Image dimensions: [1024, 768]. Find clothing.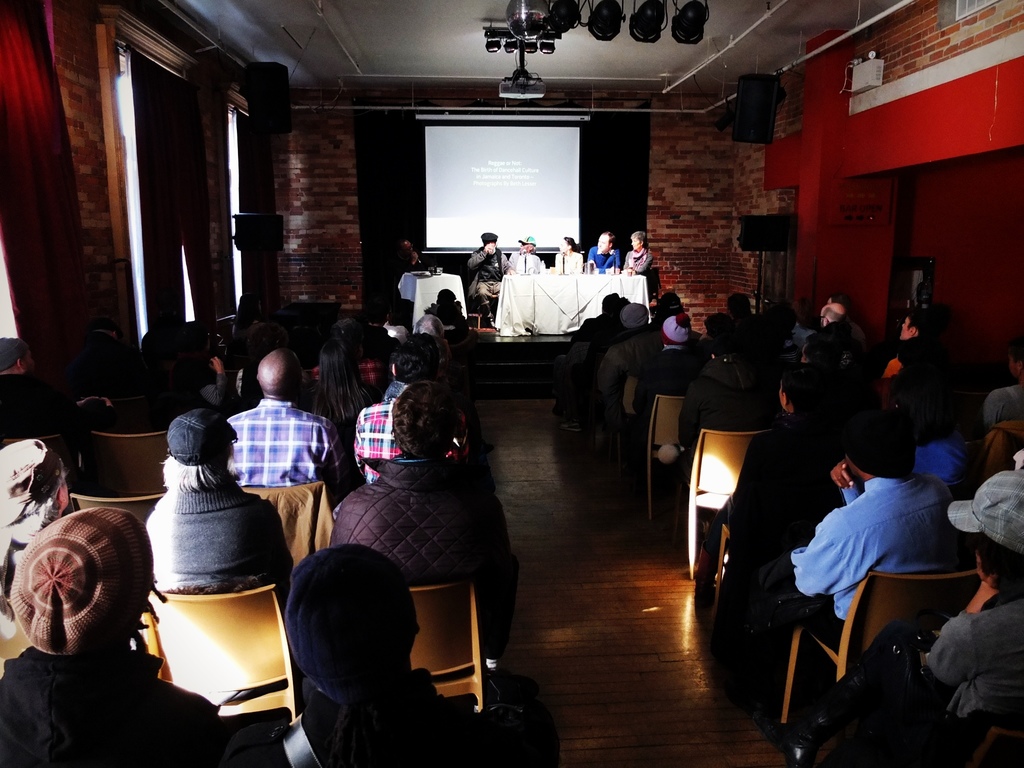
<bbox>552, 258, 580, 274</bbox>.
